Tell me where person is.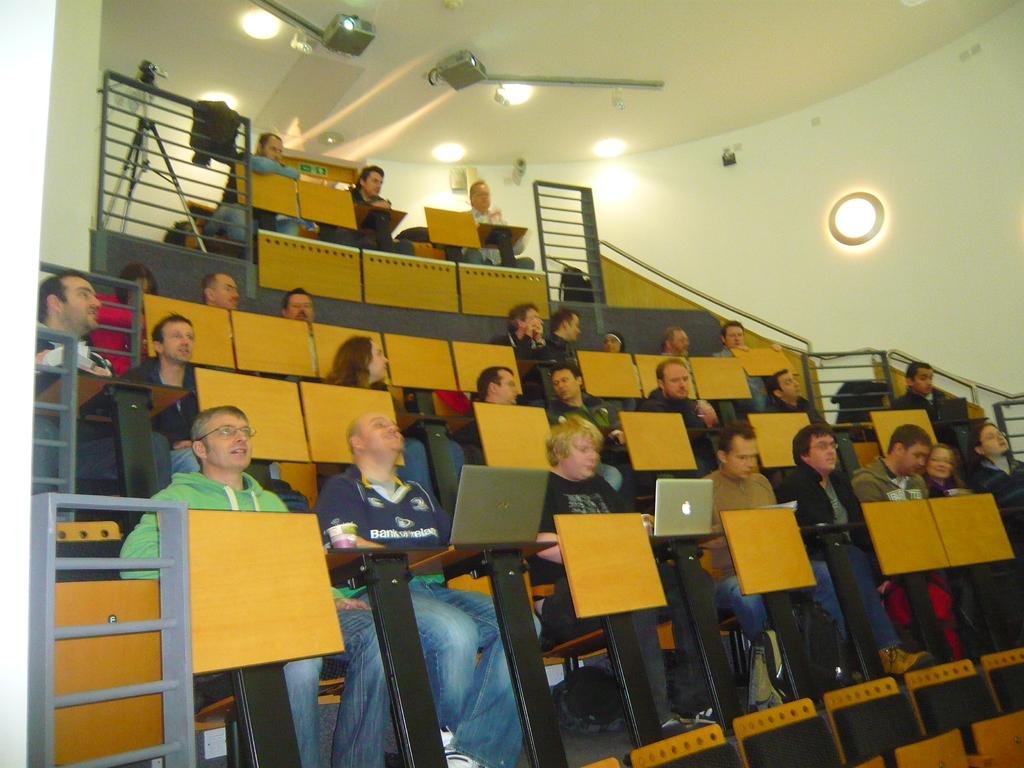
person is at pyautogui.locateOnScreen(534, 363, 628, 444).
